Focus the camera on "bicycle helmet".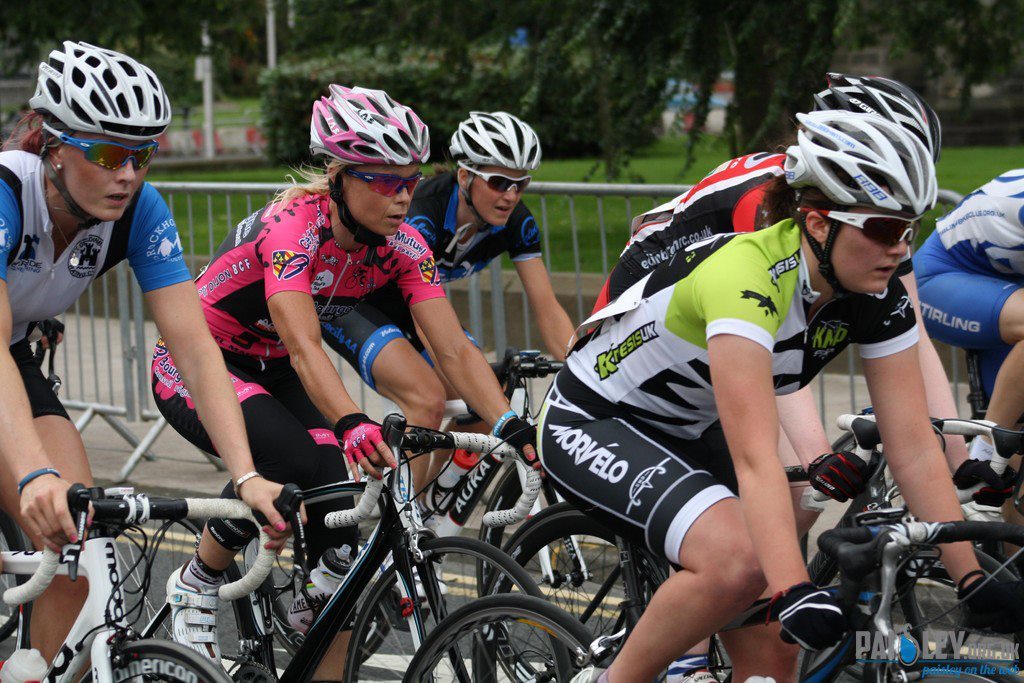
Focus region: [815,66,940,155].
